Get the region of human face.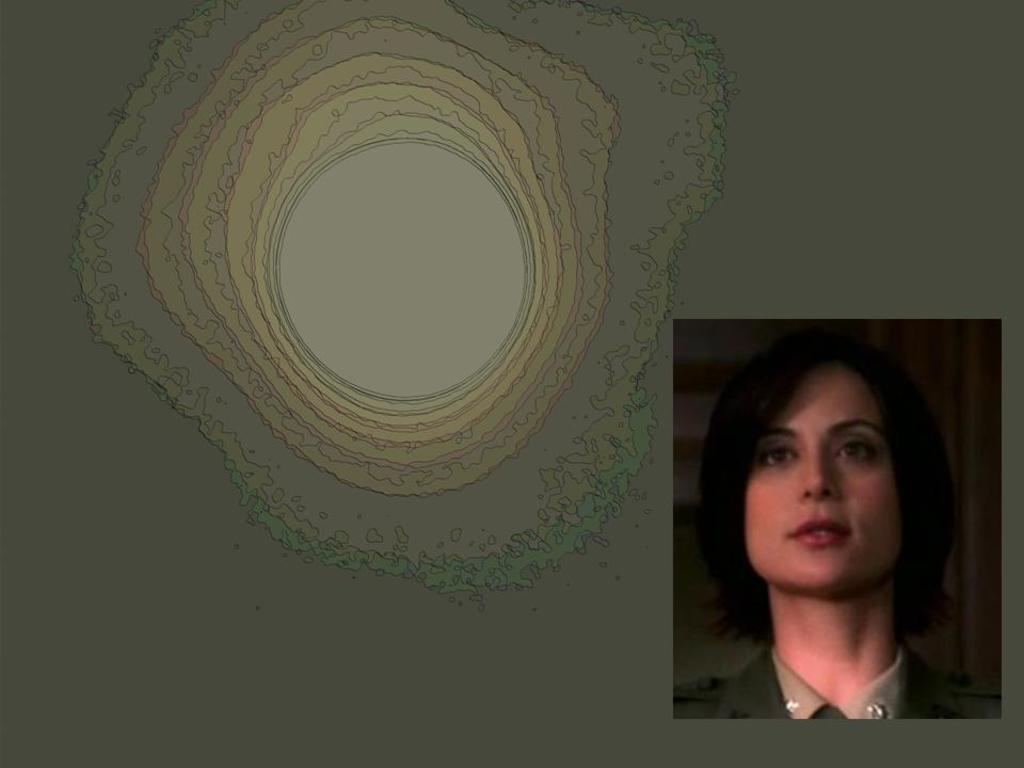
box(743, 372, 909, 596).
